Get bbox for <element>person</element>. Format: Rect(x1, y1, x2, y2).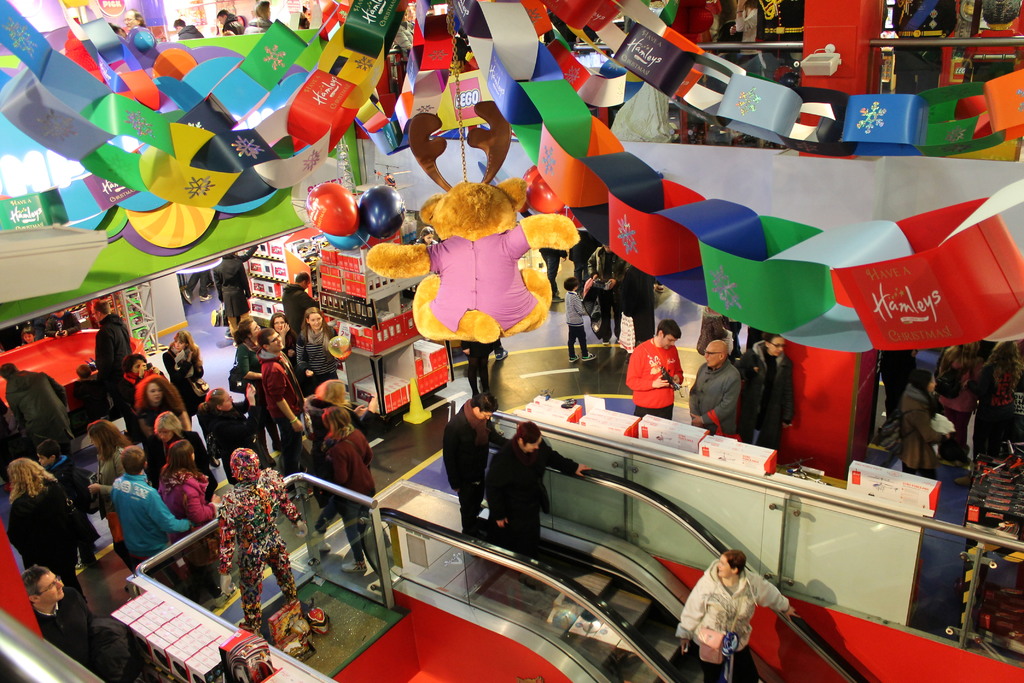
Rect(220, 446, 307, 635).
